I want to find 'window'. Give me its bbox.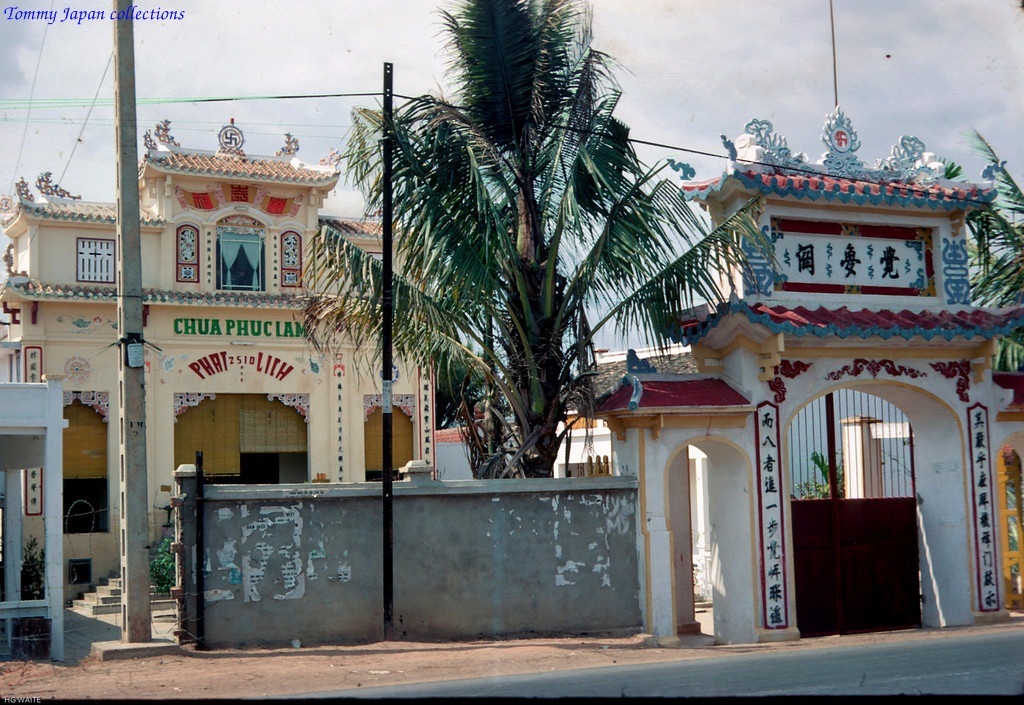
<bbox>62, 395, 106, 533</bbox>.
